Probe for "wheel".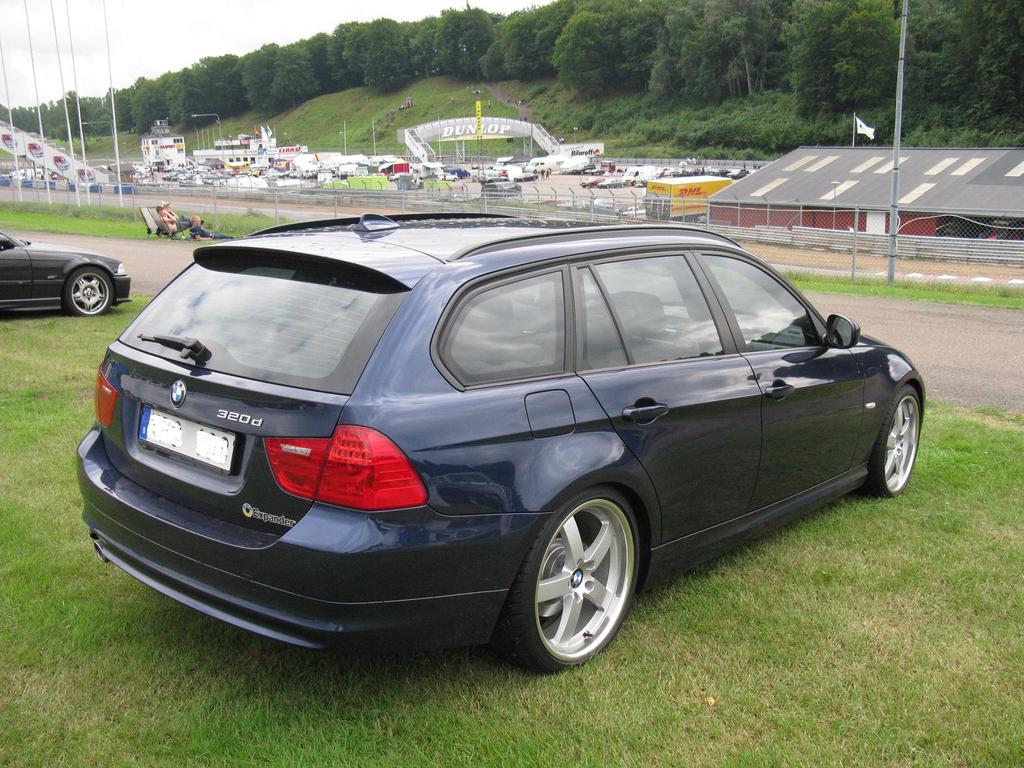
Probe result: x1=452 y1=177 x2=456 y2=179.
